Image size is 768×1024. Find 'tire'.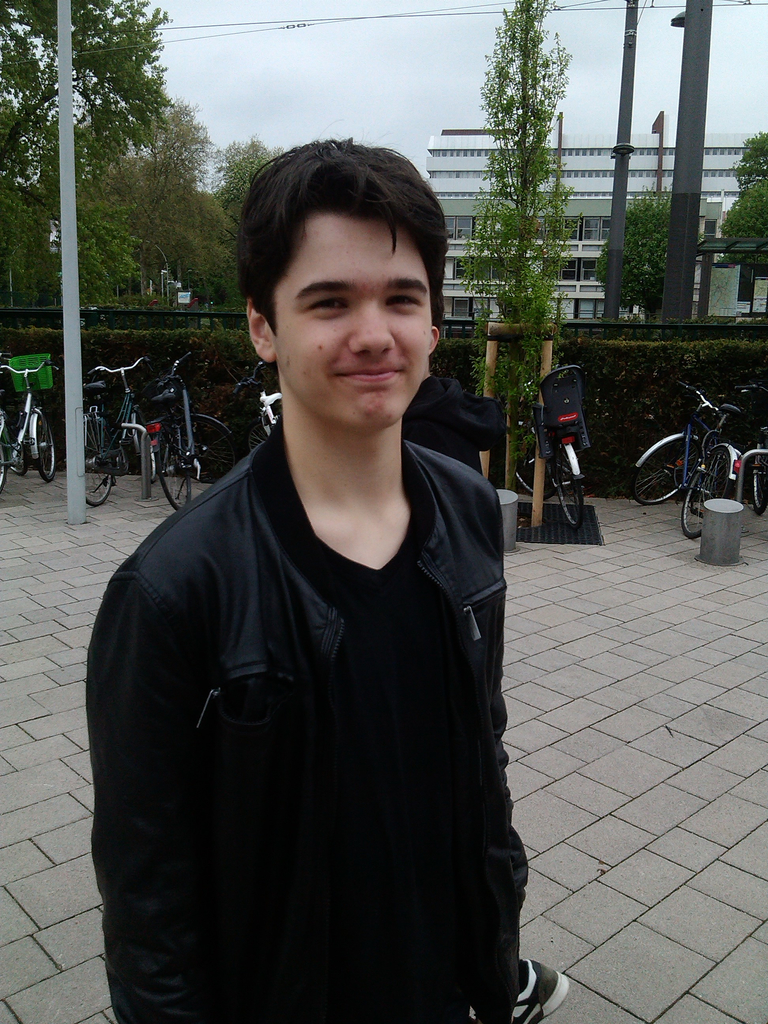
[left=0, top=444, right=6, bottom=495].
